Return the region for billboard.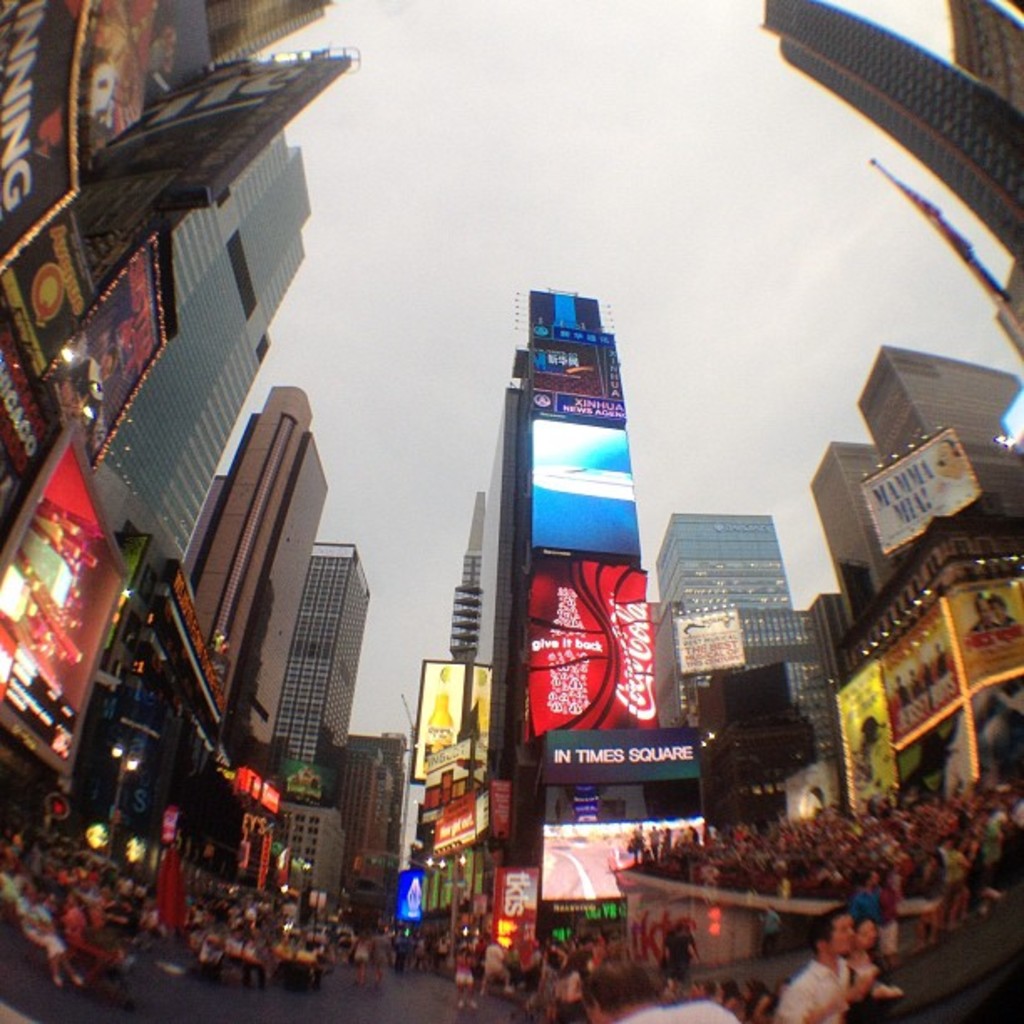
[x1=868, y1=576, x2=1022, y2=748].
